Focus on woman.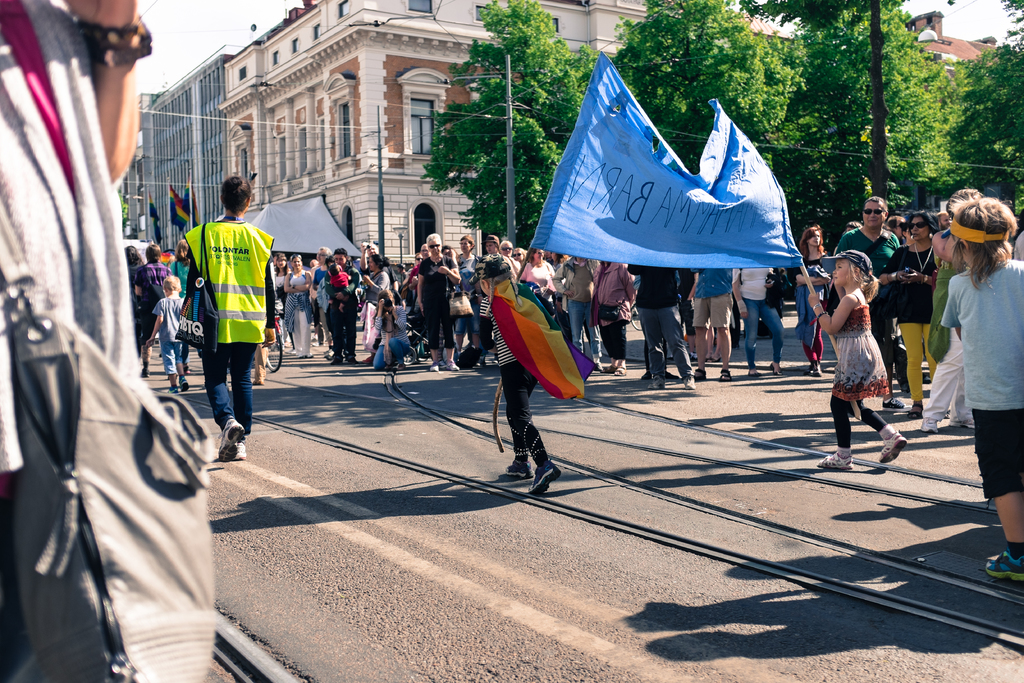
Focused at left=932, top=185, right=1023, bottom=582.
